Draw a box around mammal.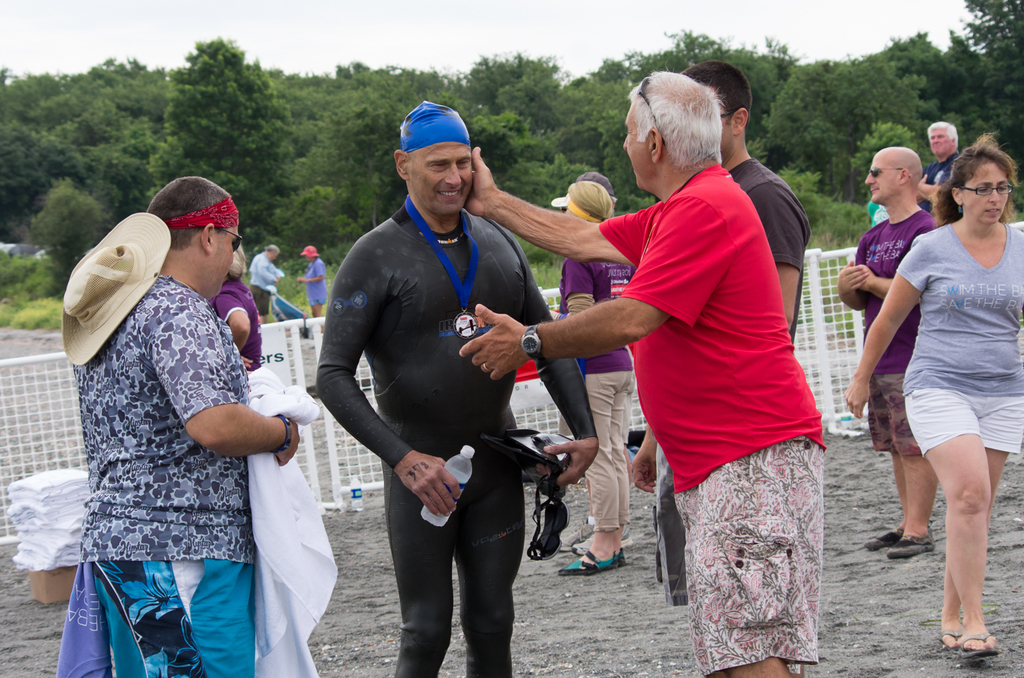
x1=297 y1=246 x2=328 y2=335.
